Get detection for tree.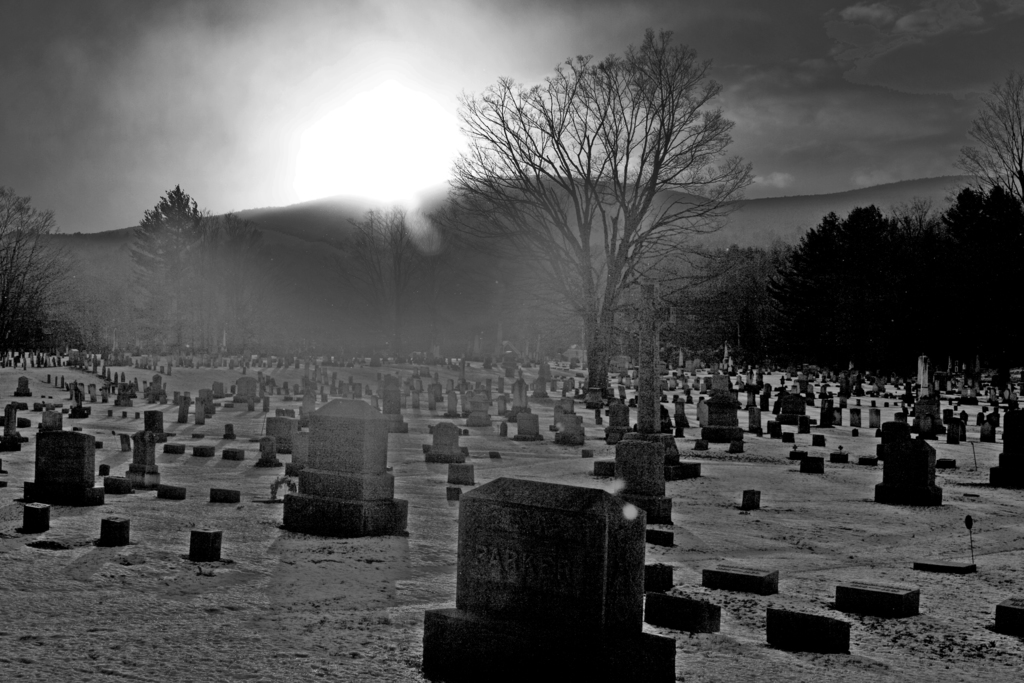
Detection: l=335, t=204, r=425, b=372.
